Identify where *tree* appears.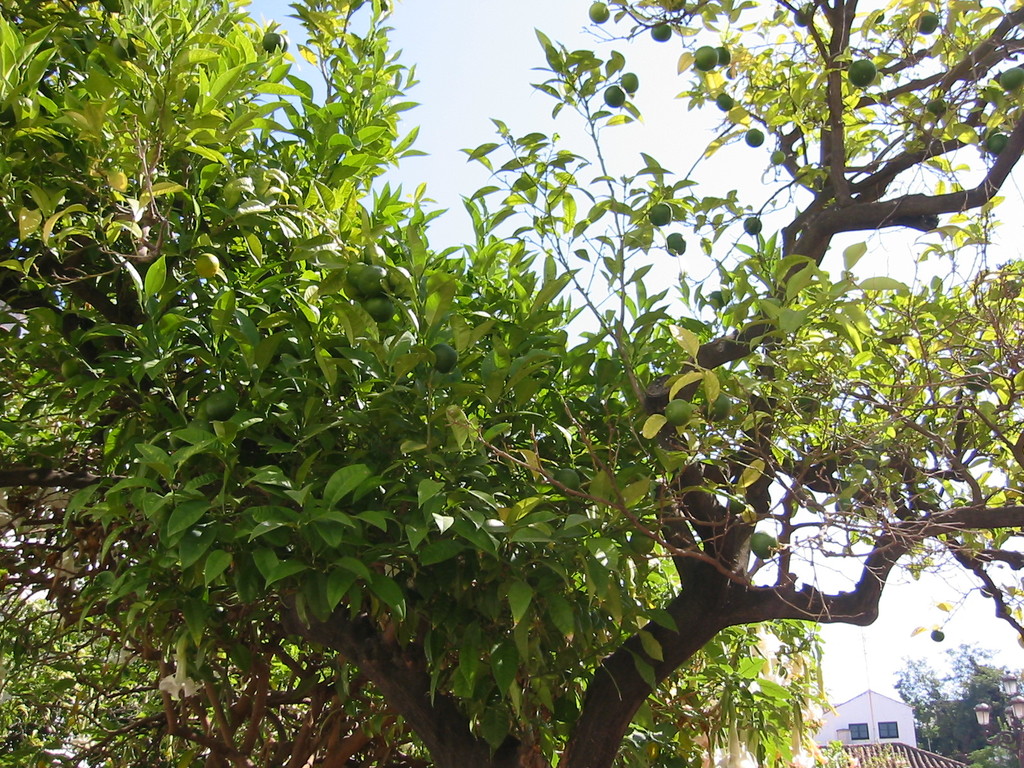
Appears at box=[0, 0, 1016, 747].
